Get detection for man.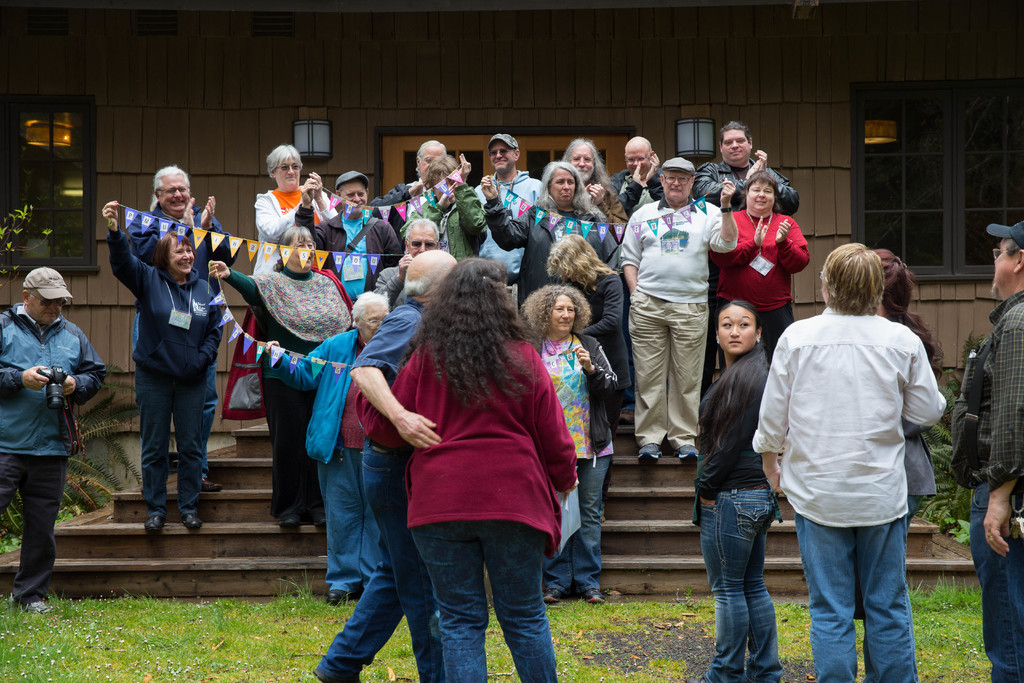
Detection: {"x1": 295, "y1": 168, "x2": 400, "y2": 293}.
